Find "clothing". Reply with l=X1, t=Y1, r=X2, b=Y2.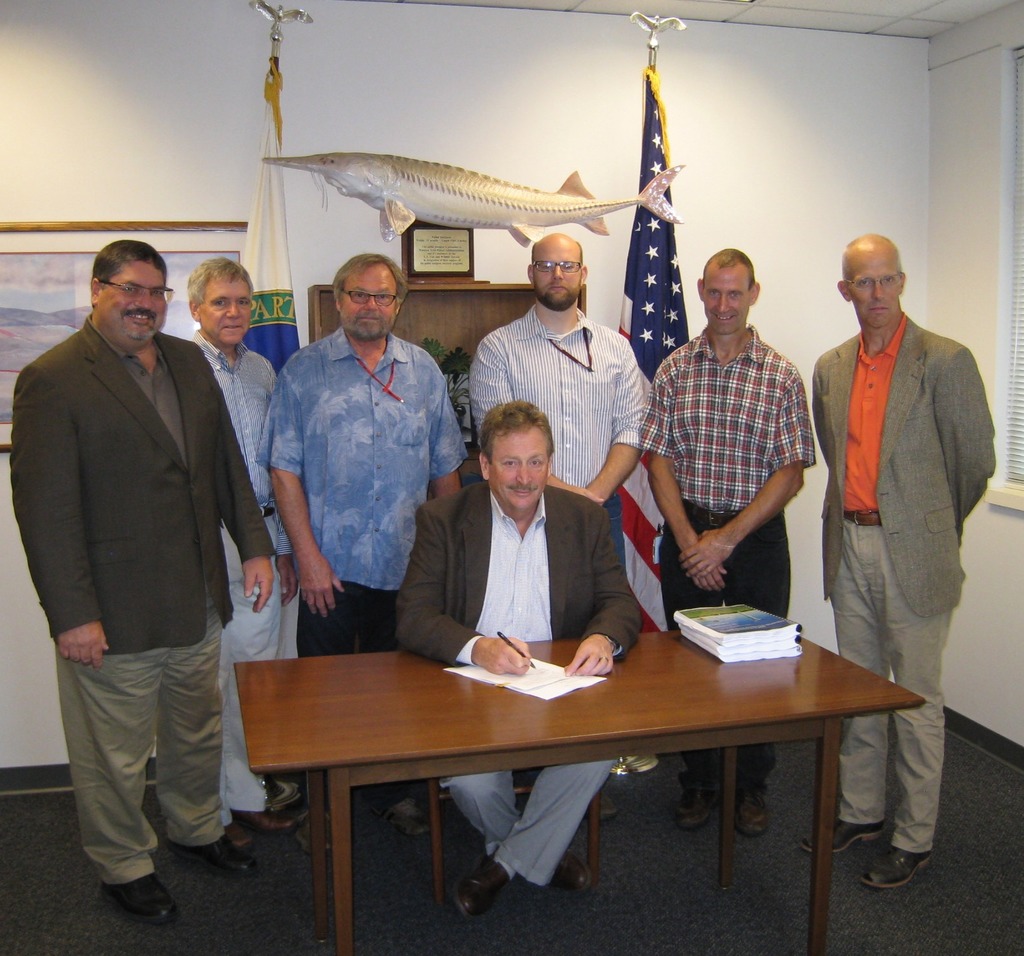
l=261, t=308, r=461, b=818.
